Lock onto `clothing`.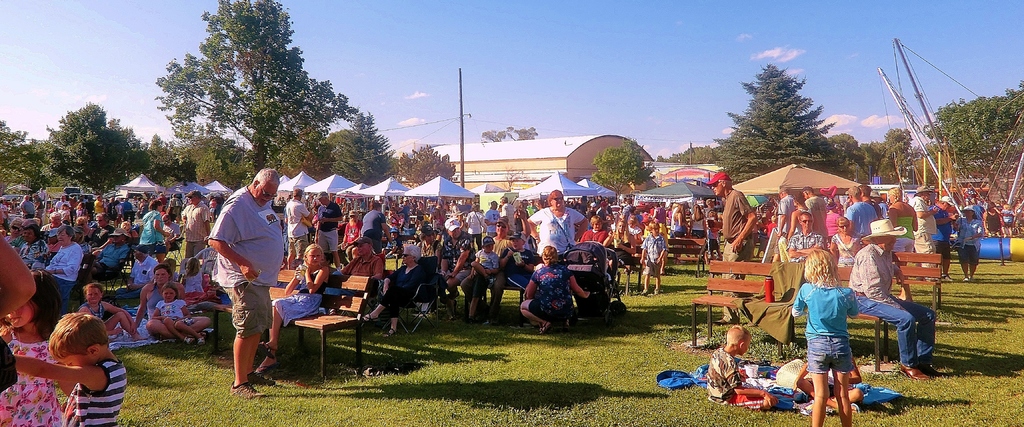
Locked: (620, 201, 633, 226).
